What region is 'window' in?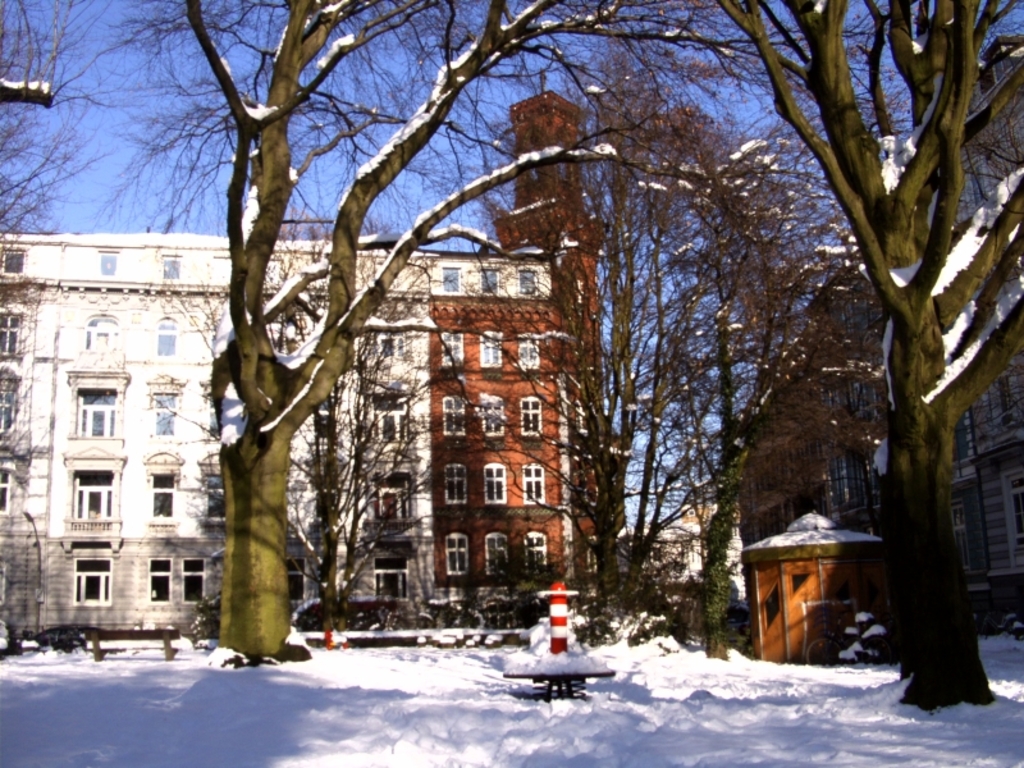
{"left": 0, "top": 384, "right": 17, "bottom": 430}.
